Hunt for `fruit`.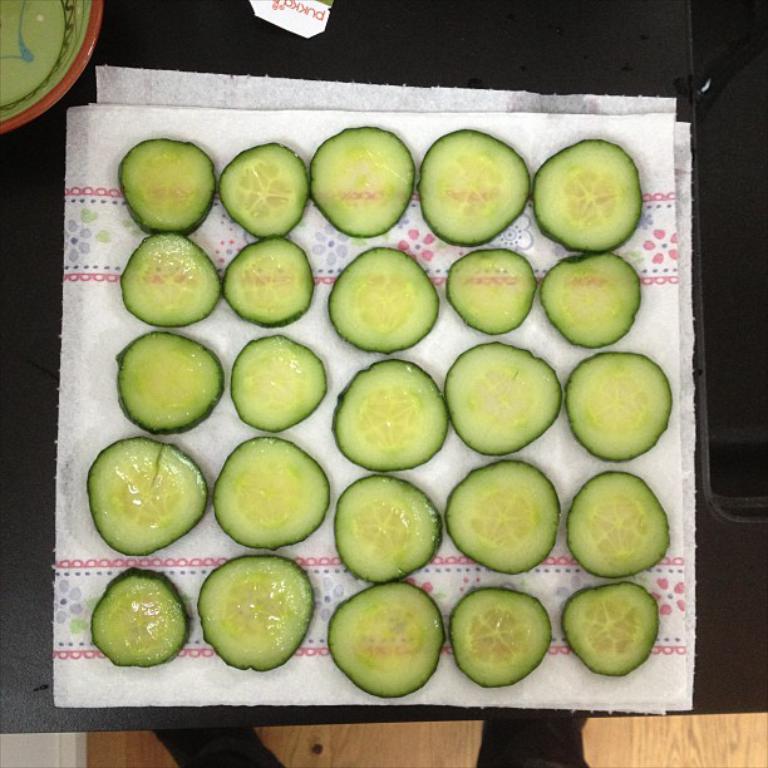
Hunted down at 89/568/191/661.
